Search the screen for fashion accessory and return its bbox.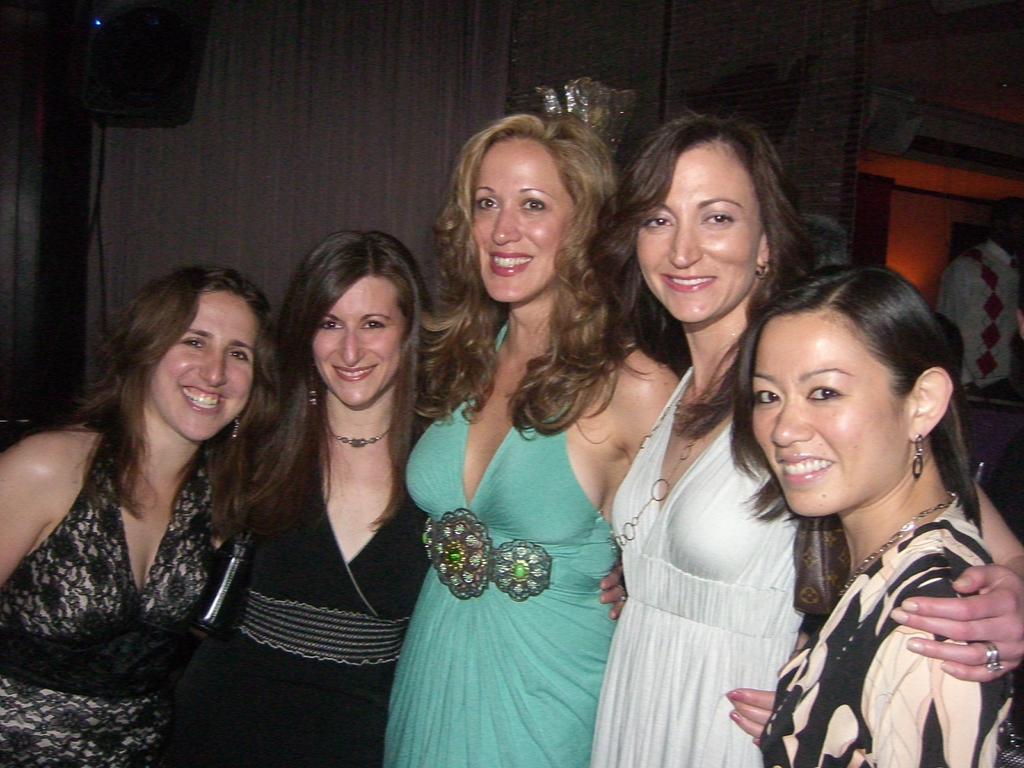
Found: (left=794, top=516, right=848, bottom=614).
